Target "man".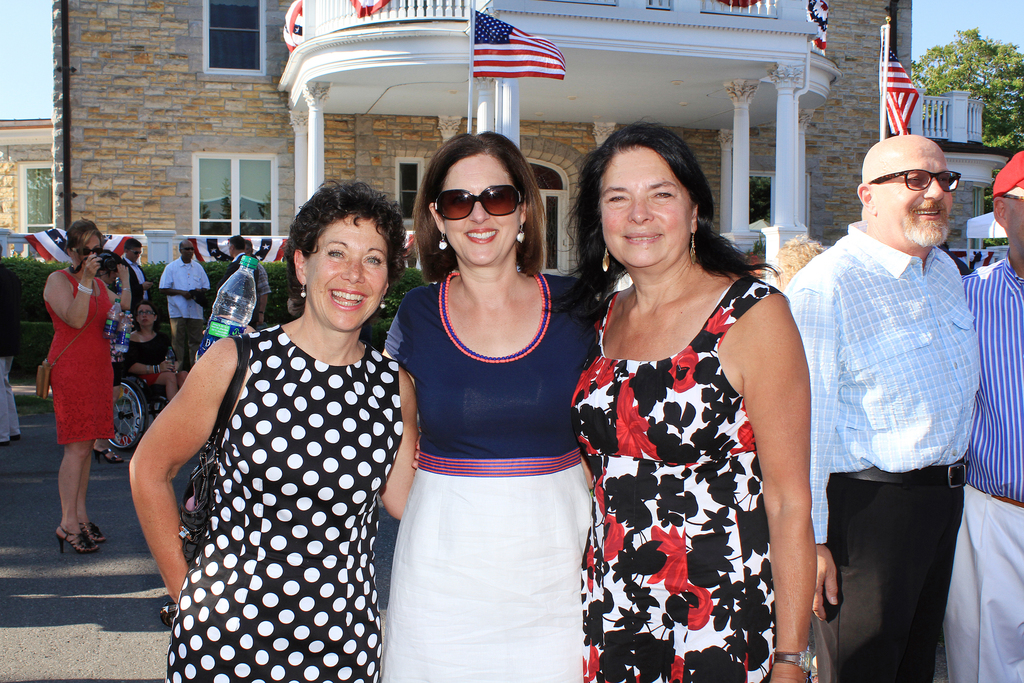
Target region: BBox(121, 233, 150, 322).
